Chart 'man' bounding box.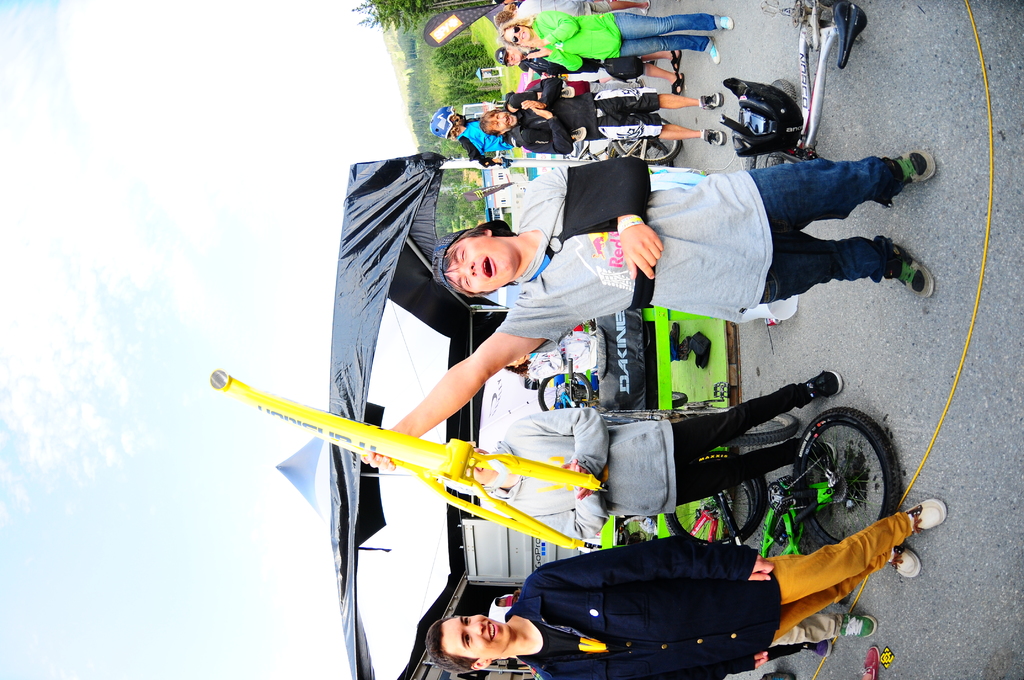
Charted: {"x1": 440, "y1": 368, "x2": 844, "y2": 539}.
